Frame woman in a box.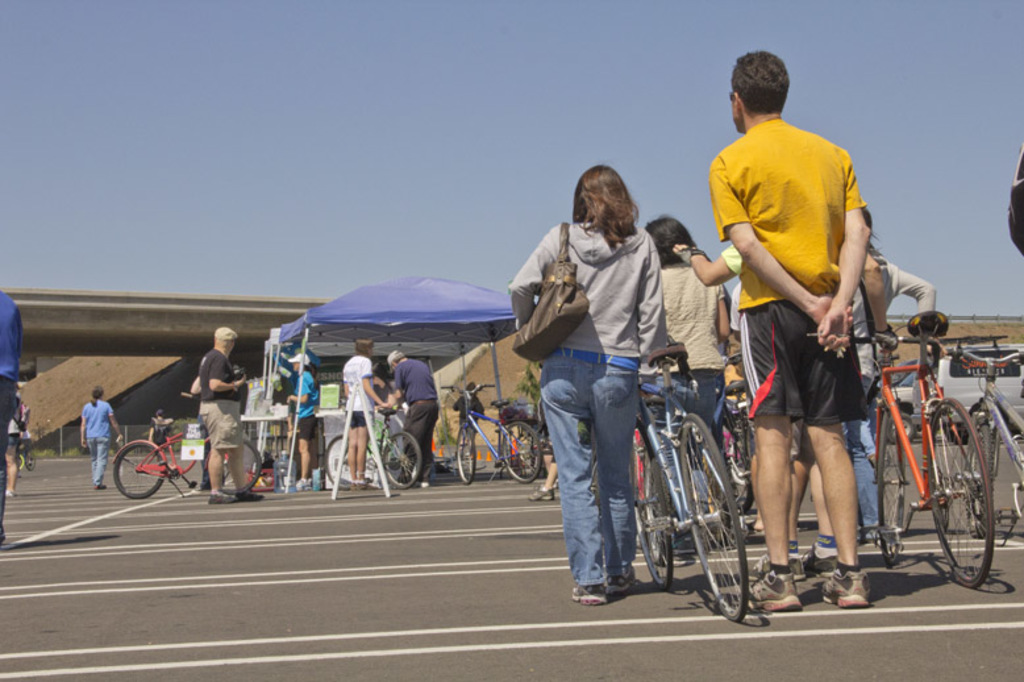
bbox(841, 213, 940, 556).
